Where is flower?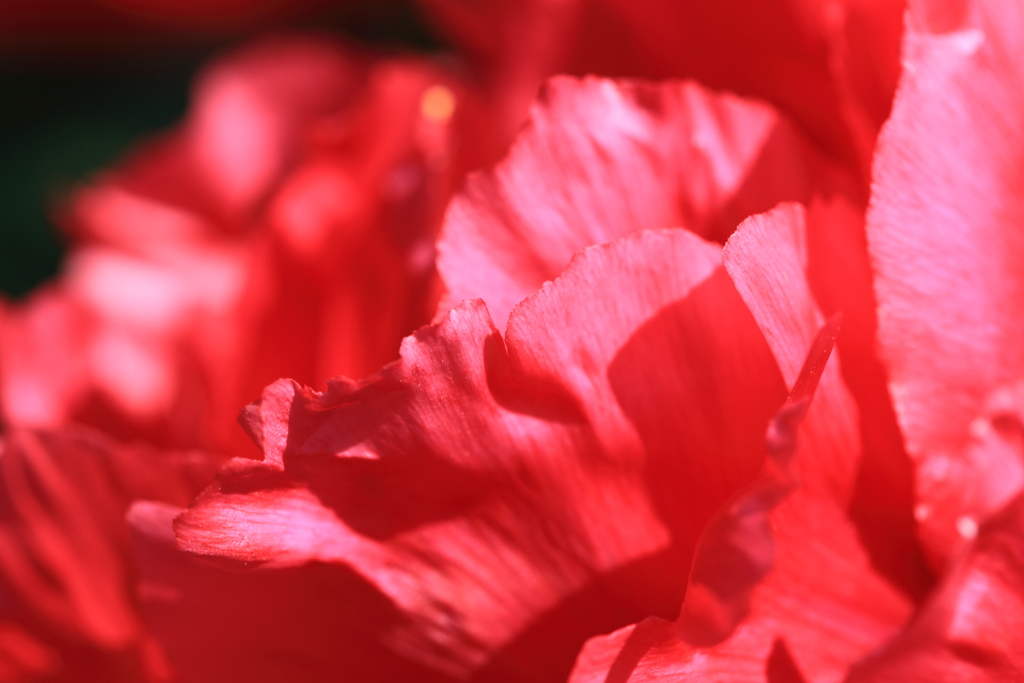
40/48/995/661.
